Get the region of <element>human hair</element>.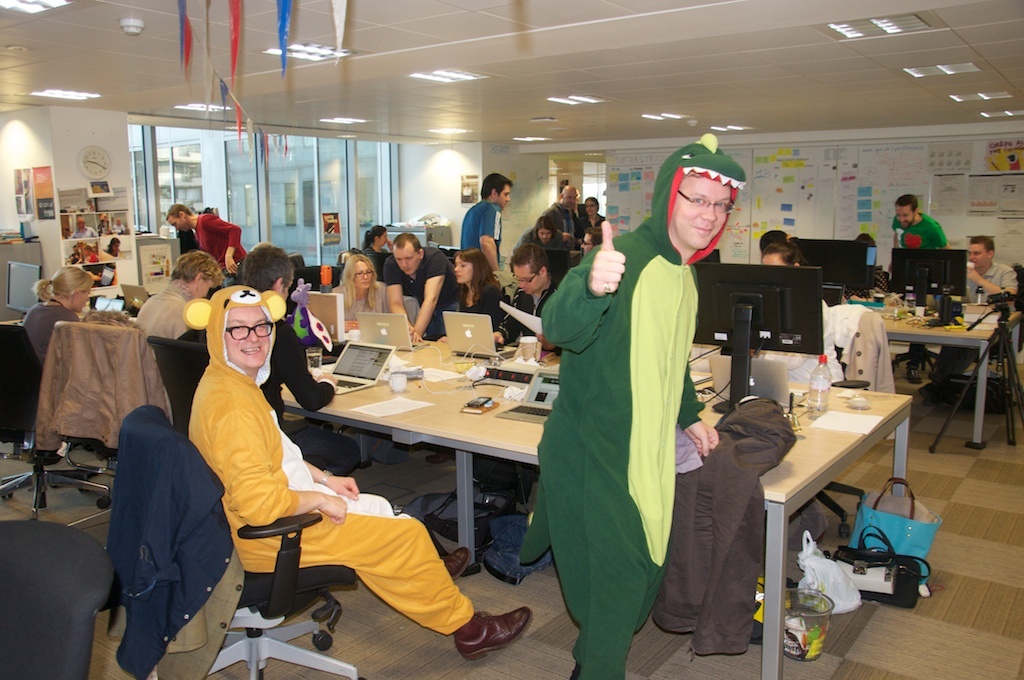
{"x1": 759, "y1": 238, "x2": 813, "y2": 266}.
